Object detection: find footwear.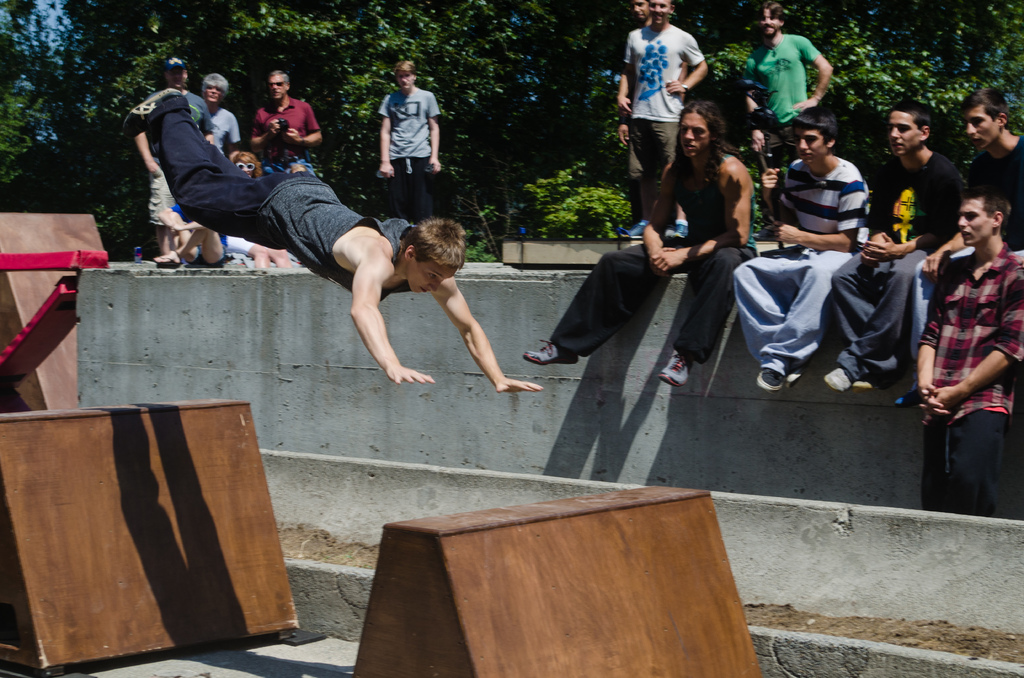
BBox(622, 218, 648, 238).
